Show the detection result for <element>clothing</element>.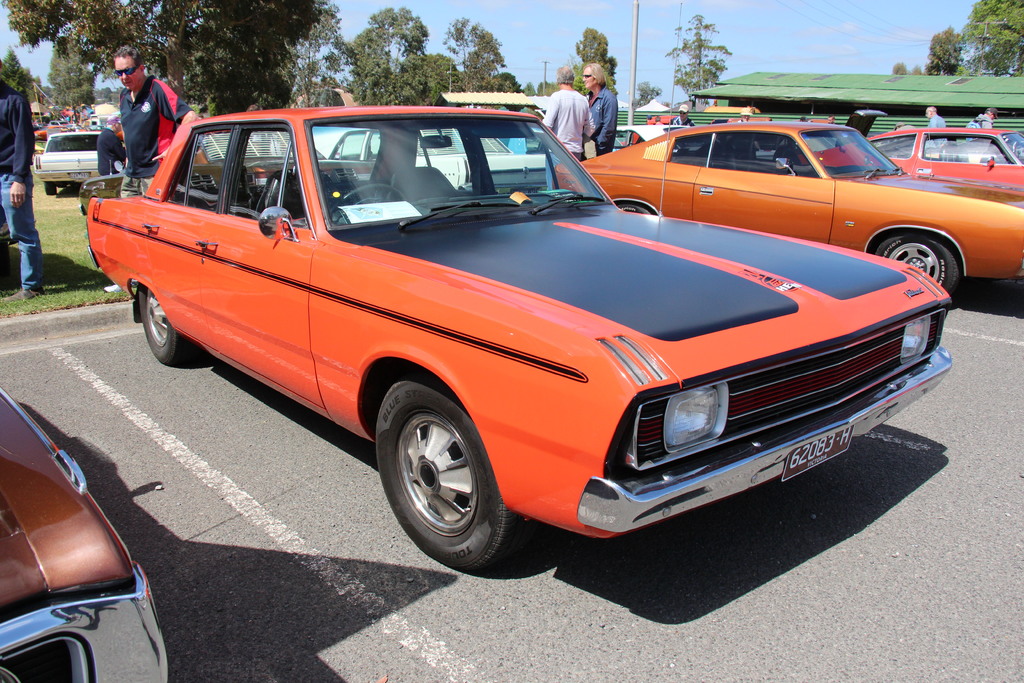
crop(670, 114, 695, 127).
